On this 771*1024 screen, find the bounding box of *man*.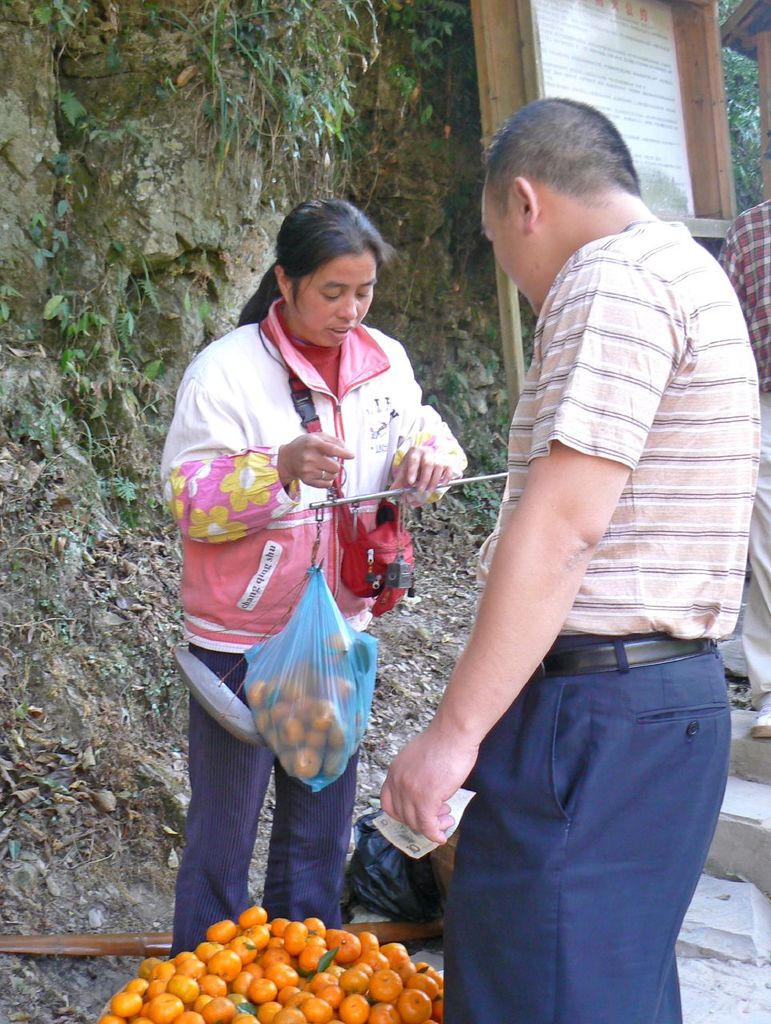
Bounding box: crop(390, 80, 753, 1018).
